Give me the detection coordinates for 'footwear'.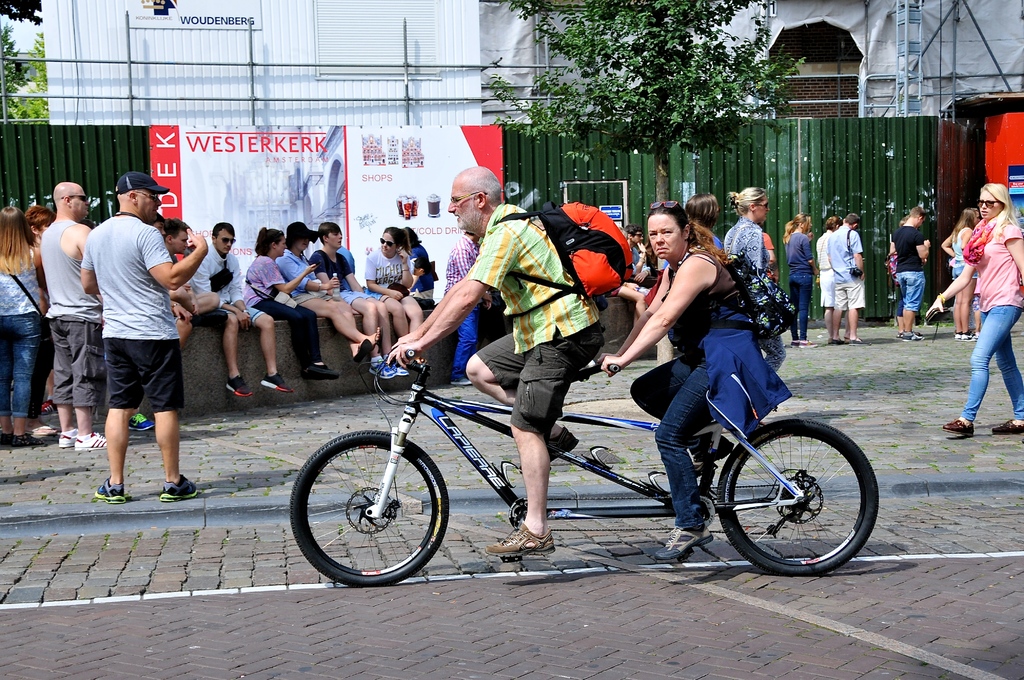
76, 433, 111, 454.
